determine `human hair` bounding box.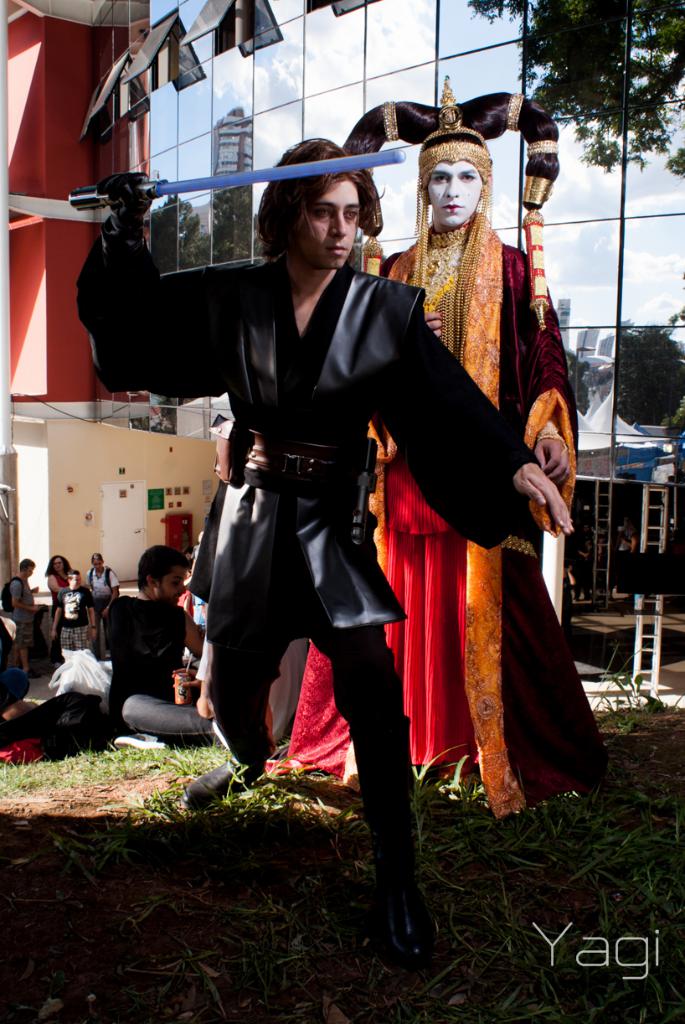
Determined: bbox=[20, 556, 33, 575].
